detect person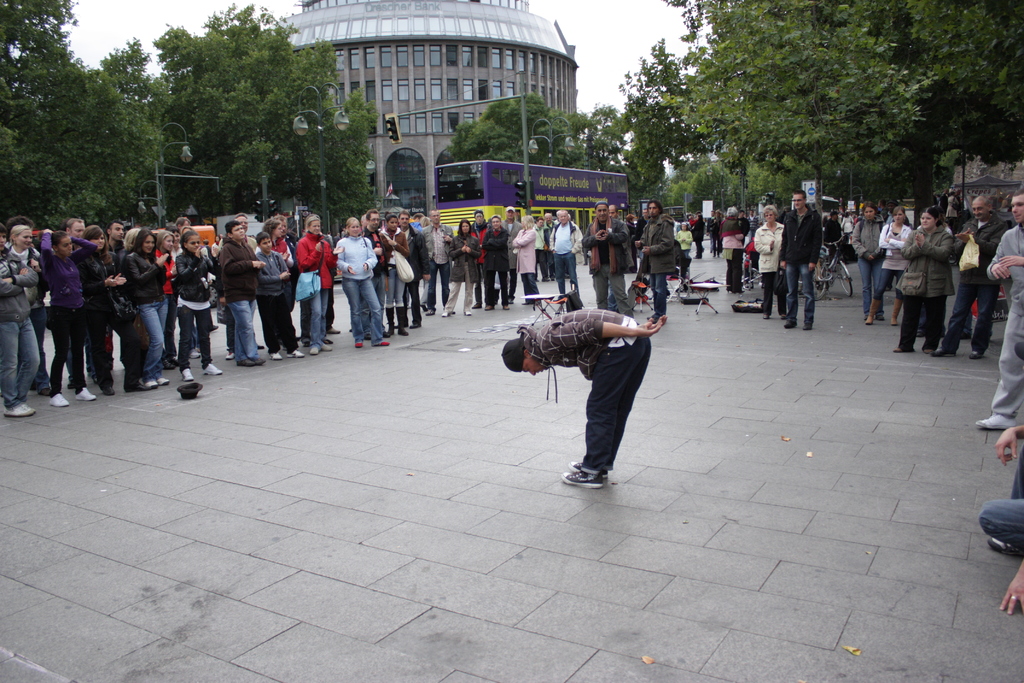
pyautogui.locateOnScreen(496, 304, 658, 490)
